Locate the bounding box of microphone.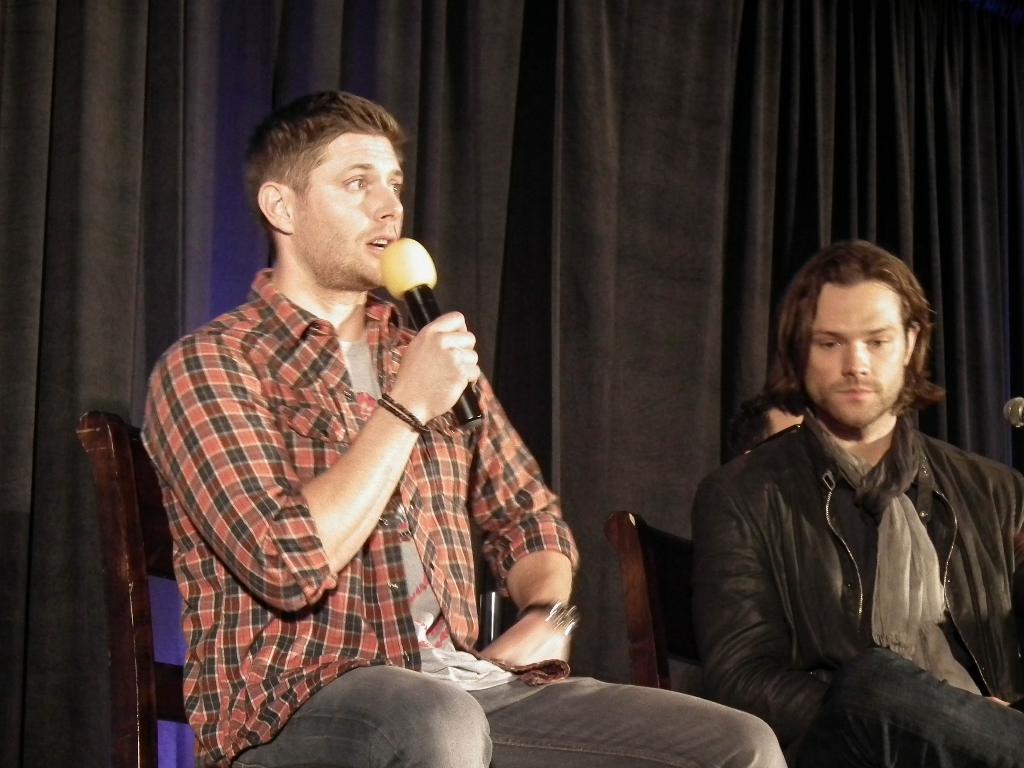
Bounding box: BBox(1002, 396, 1023, 446).
